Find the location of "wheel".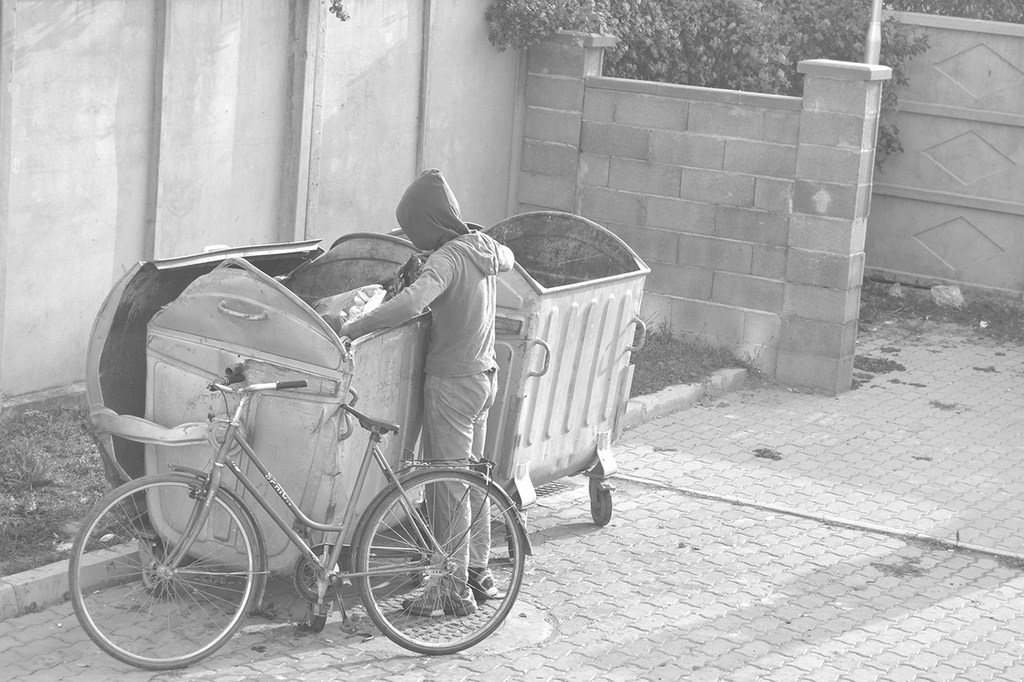
Location: bbox=[590, 482, 610, 525].
